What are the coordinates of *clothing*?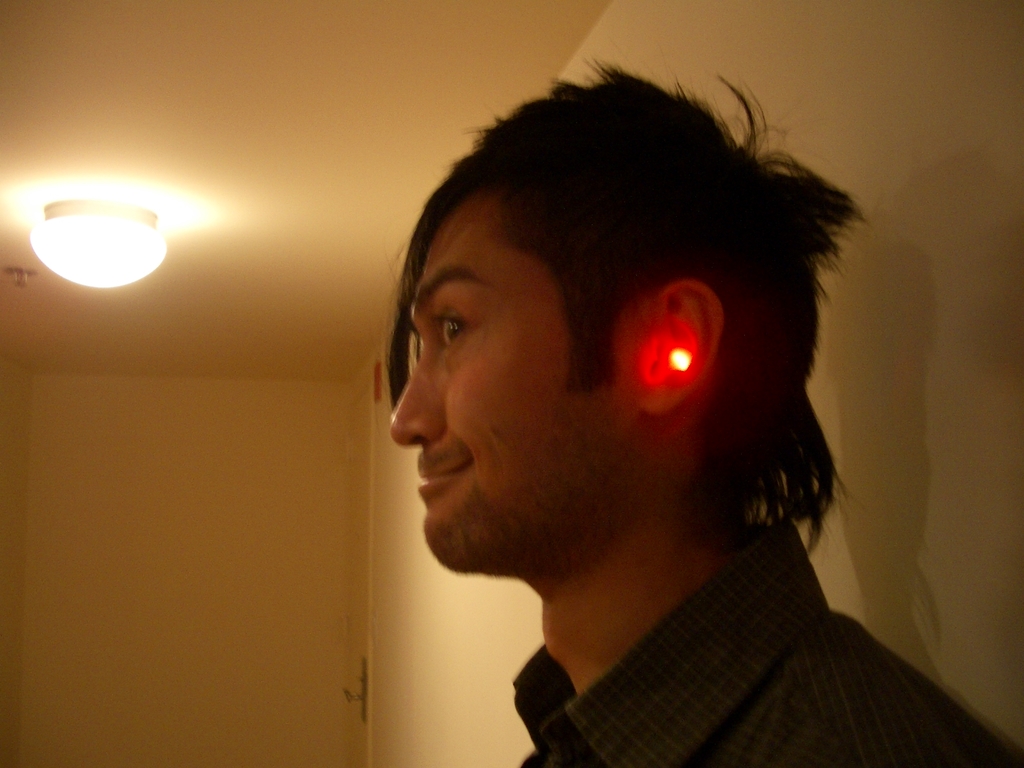
414:443:996:765.
